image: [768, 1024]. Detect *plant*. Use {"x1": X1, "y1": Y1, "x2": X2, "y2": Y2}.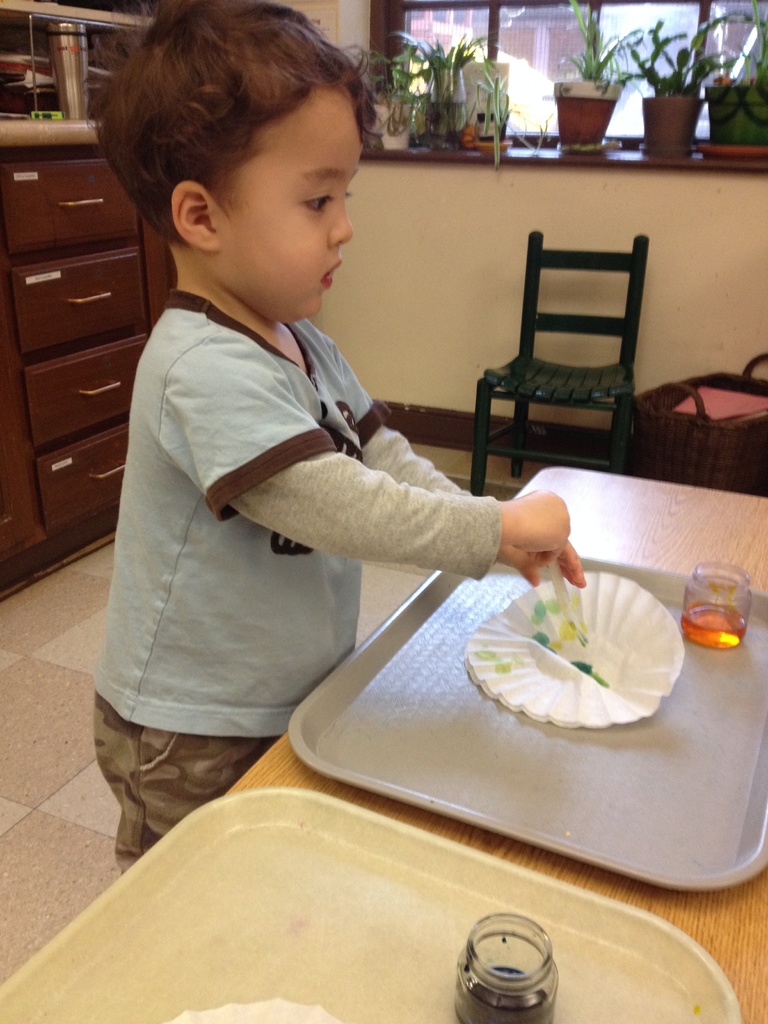
{"x1": 705, "y1": 3, "x2": 767, "y2": 92}.
